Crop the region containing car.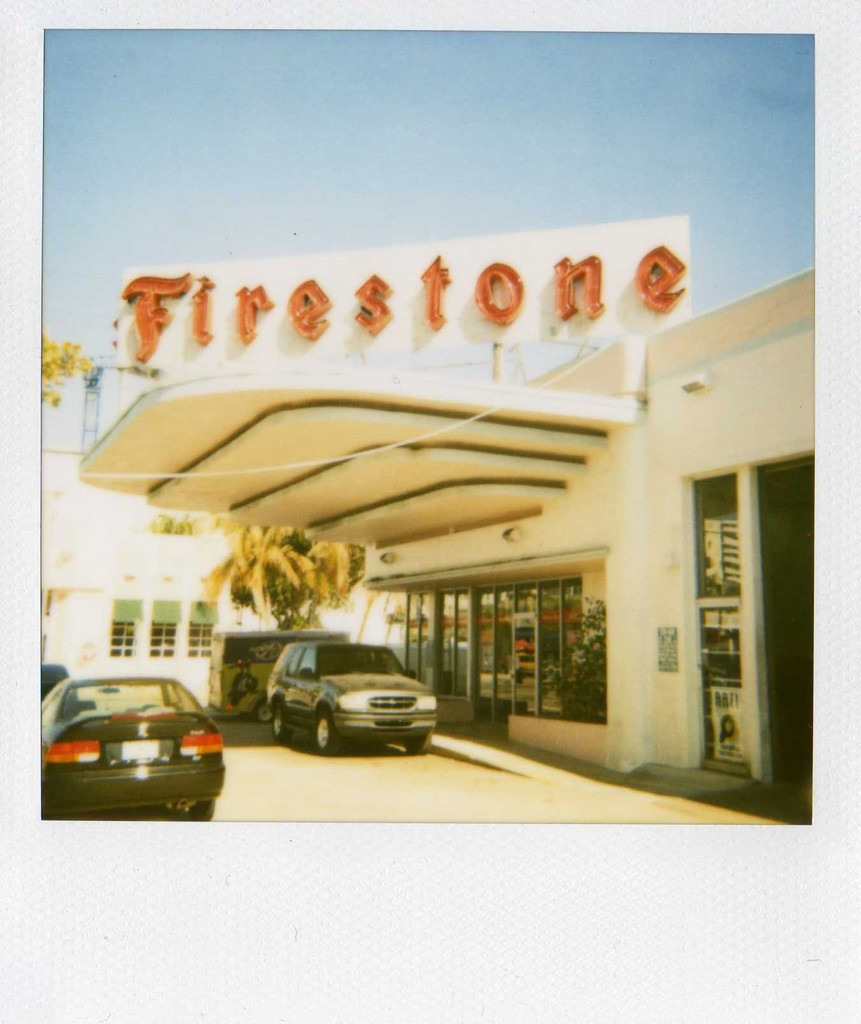
Crop region: 263 638 439 756.
